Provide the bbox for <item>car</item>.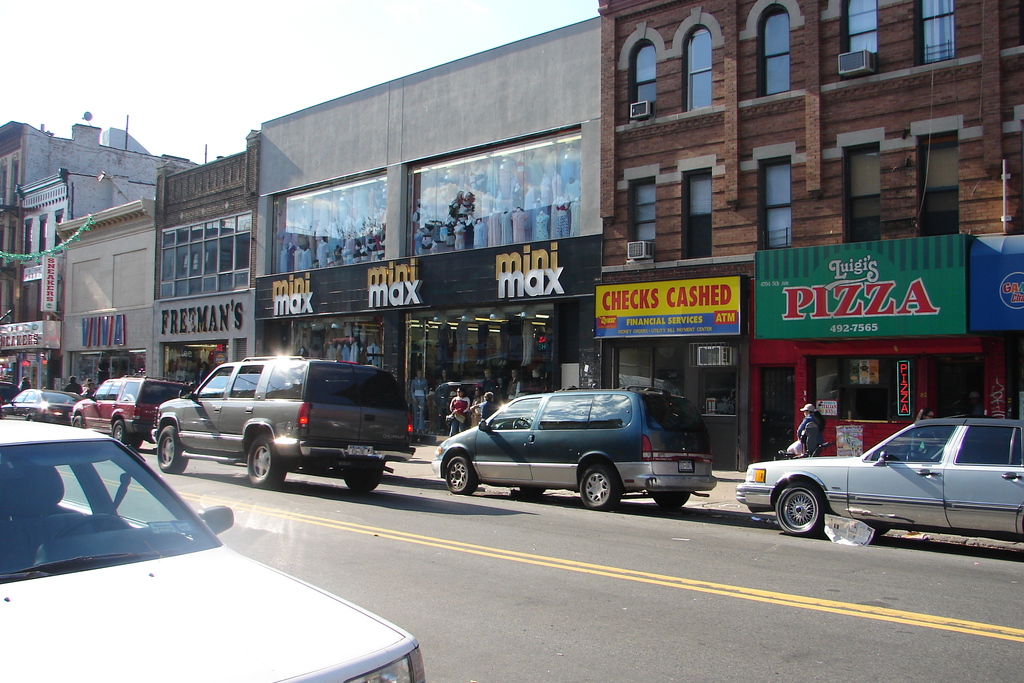
Rect(736, 409, 1023, 543).
